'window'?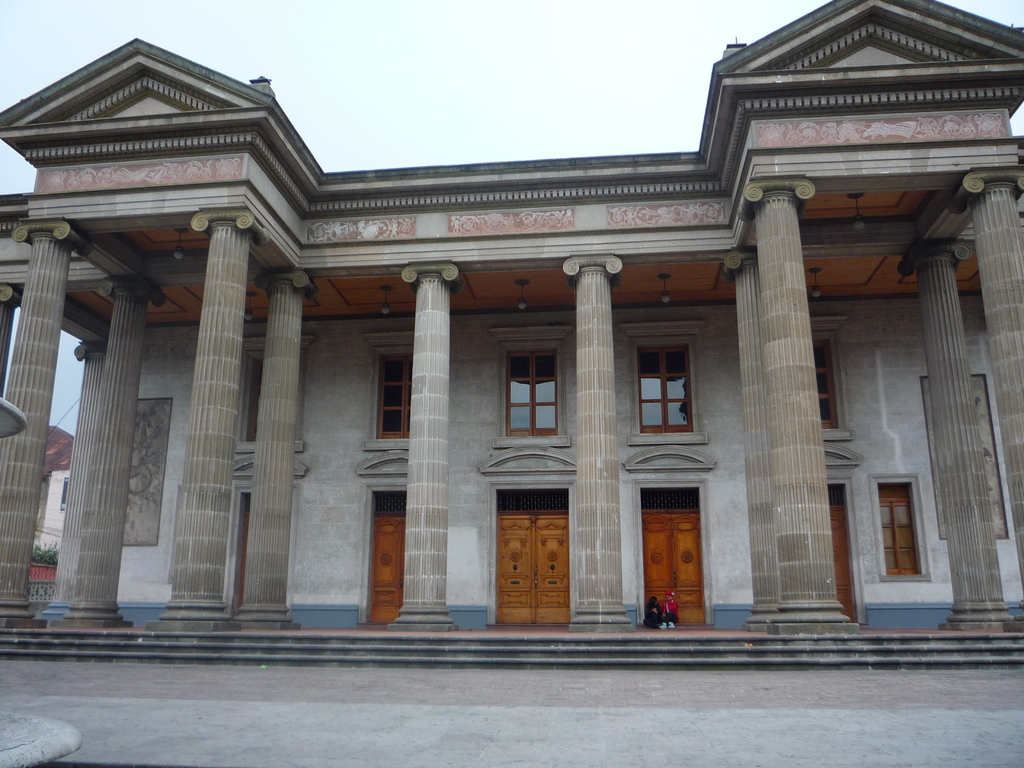
(364,331,417,448)
